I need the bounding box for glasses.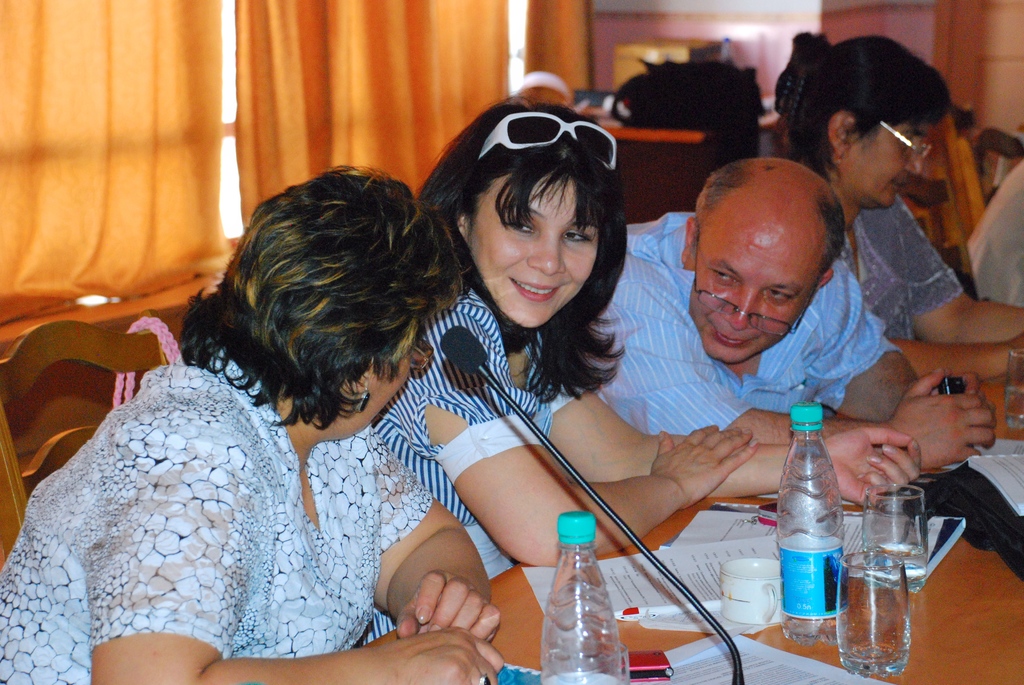
Here it is: <bbox>687, 244, 815, 335</bbox>.
